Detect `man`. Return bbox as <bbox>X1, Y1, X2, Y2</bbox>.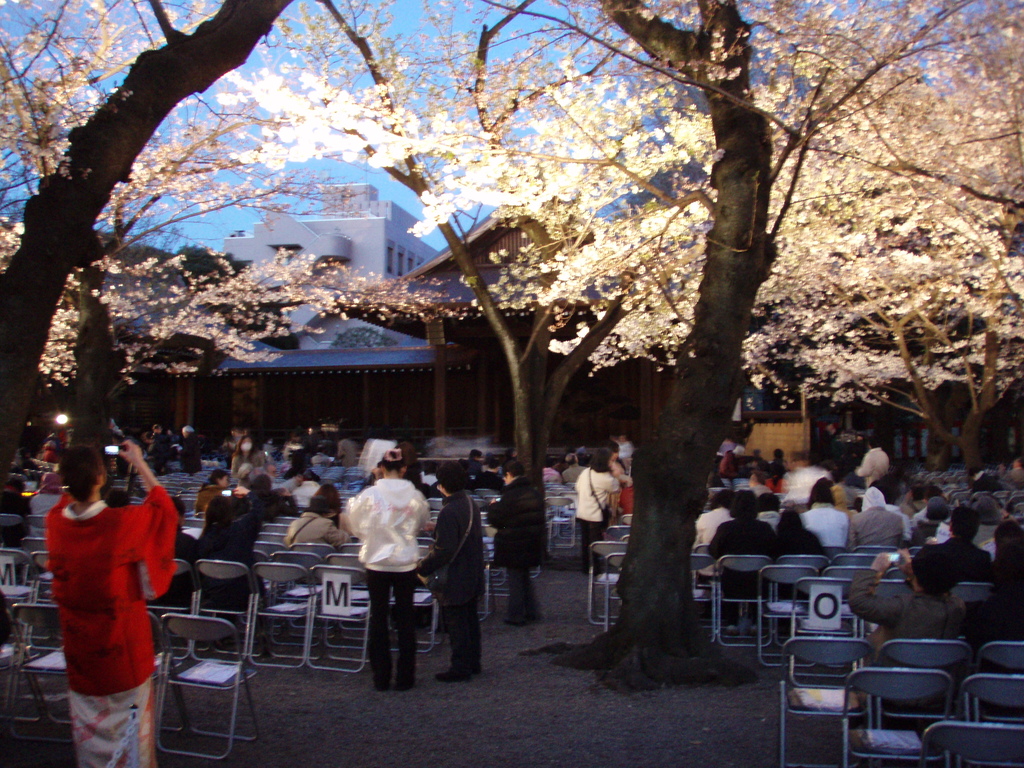
<bbox>275, 470, 304, 494</bbox>.
